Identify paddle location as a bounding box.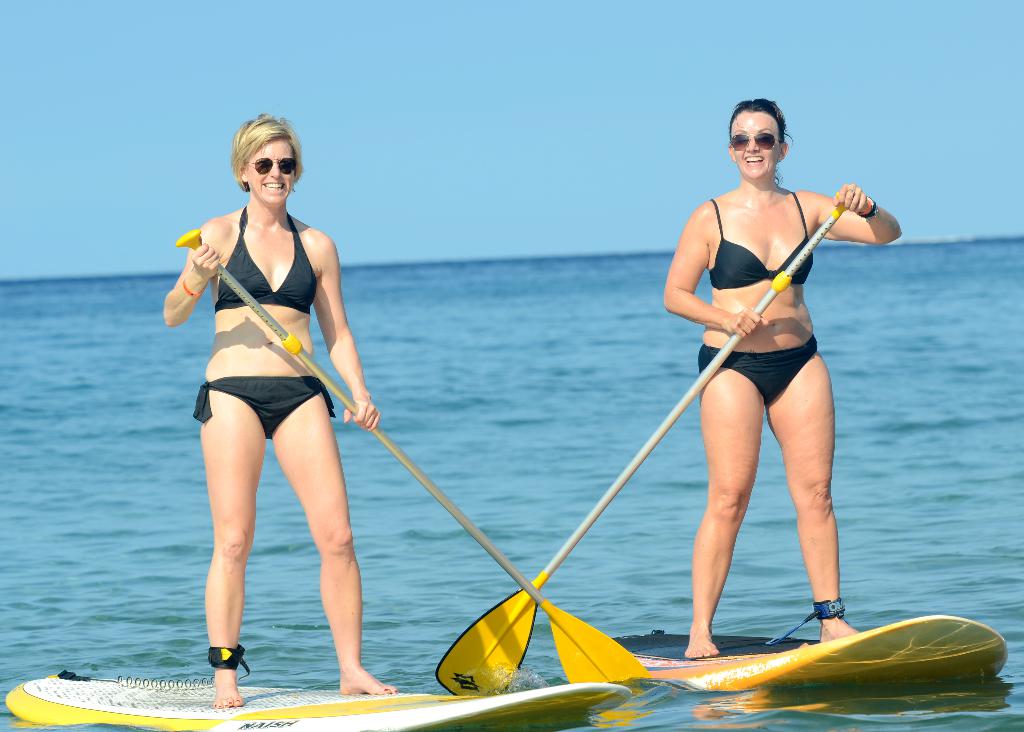
left=433, top=201, right=845, bottom=695.
